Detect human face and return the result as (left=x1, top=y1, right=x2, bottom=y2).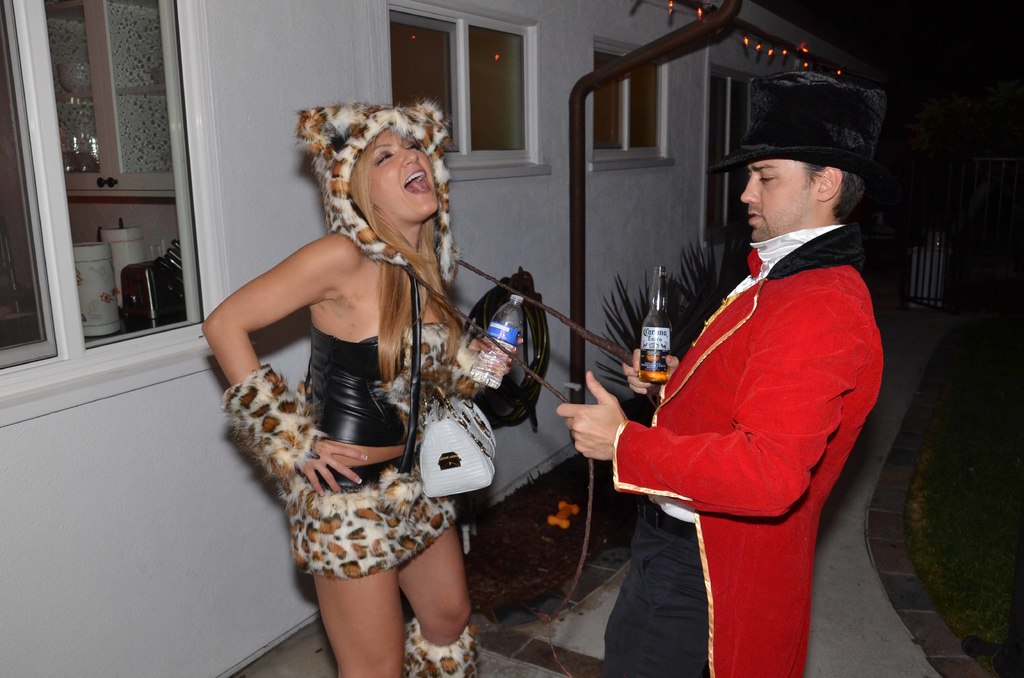
(left=372, top=118, right=439, bottom=221).
